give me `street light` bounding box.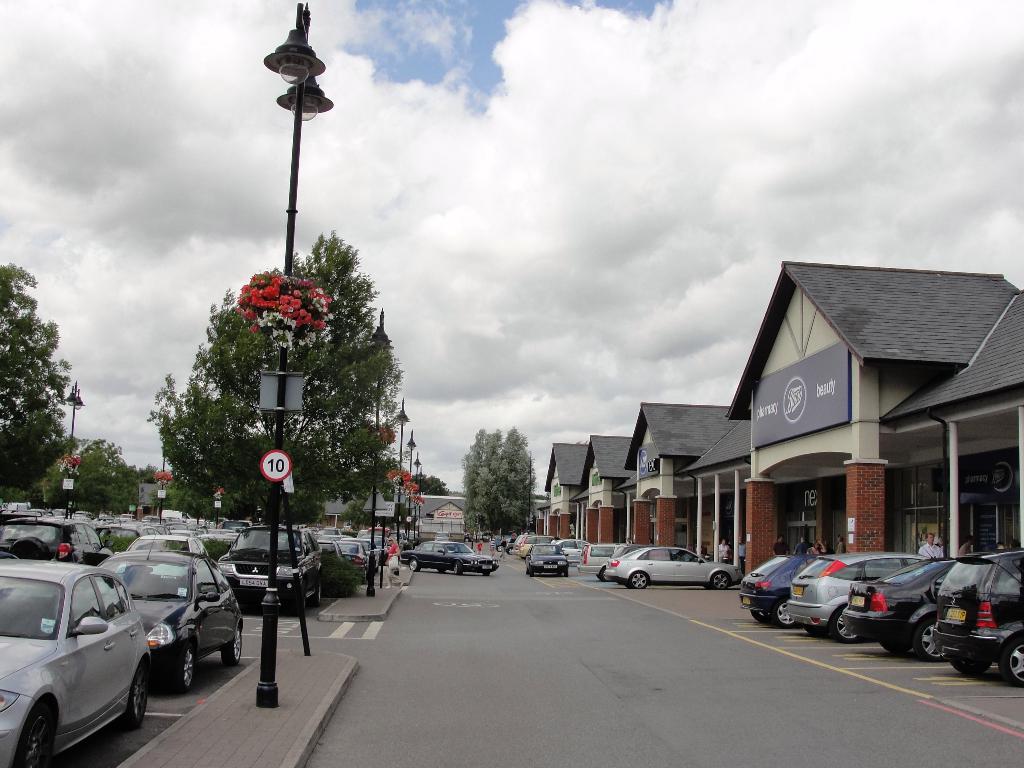
{"left": 63, "top": 381, "right": 92, "bottom": 521}.
